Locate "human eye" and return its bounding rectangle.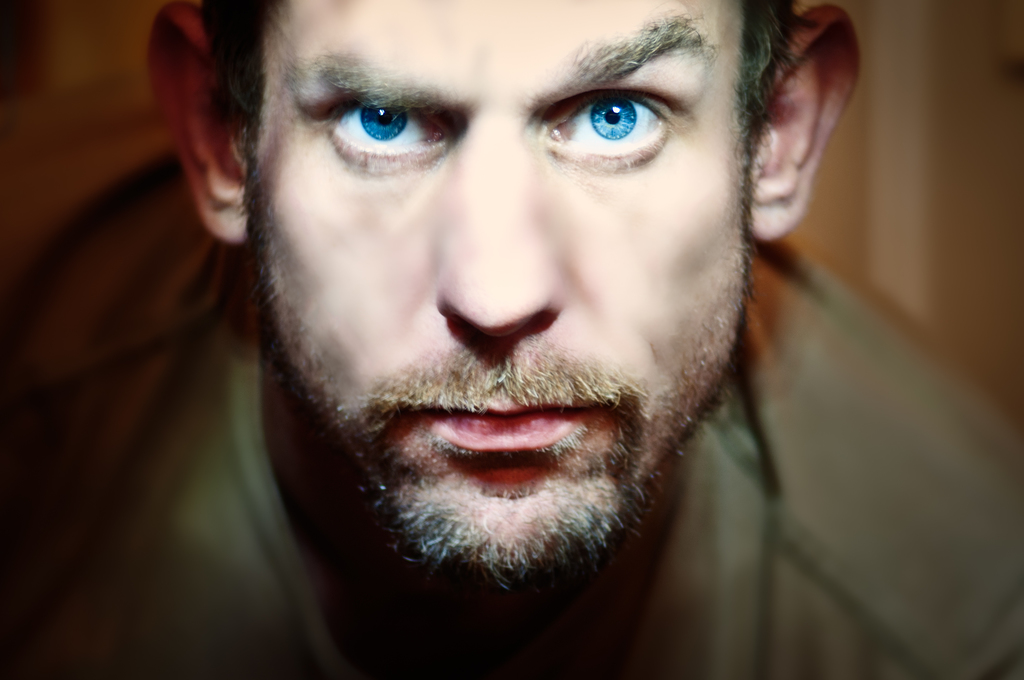
(left=539, top=85, right=682, bottom=172).
